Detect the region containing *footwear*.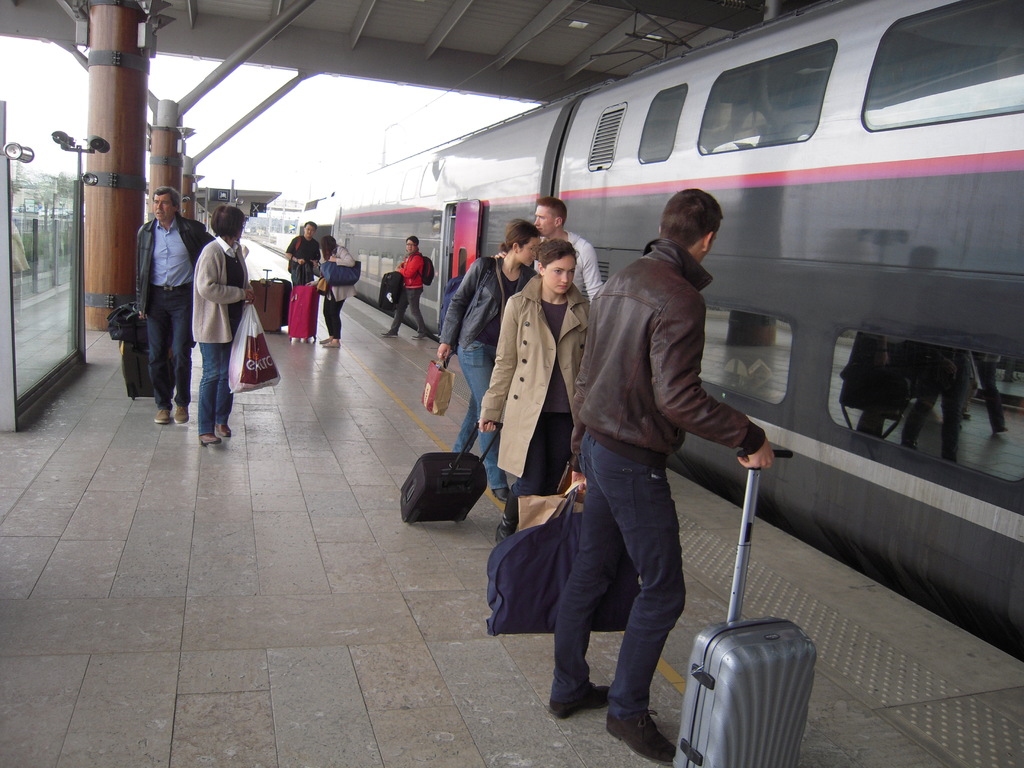
l=217, t=422, r=232, b=439.
